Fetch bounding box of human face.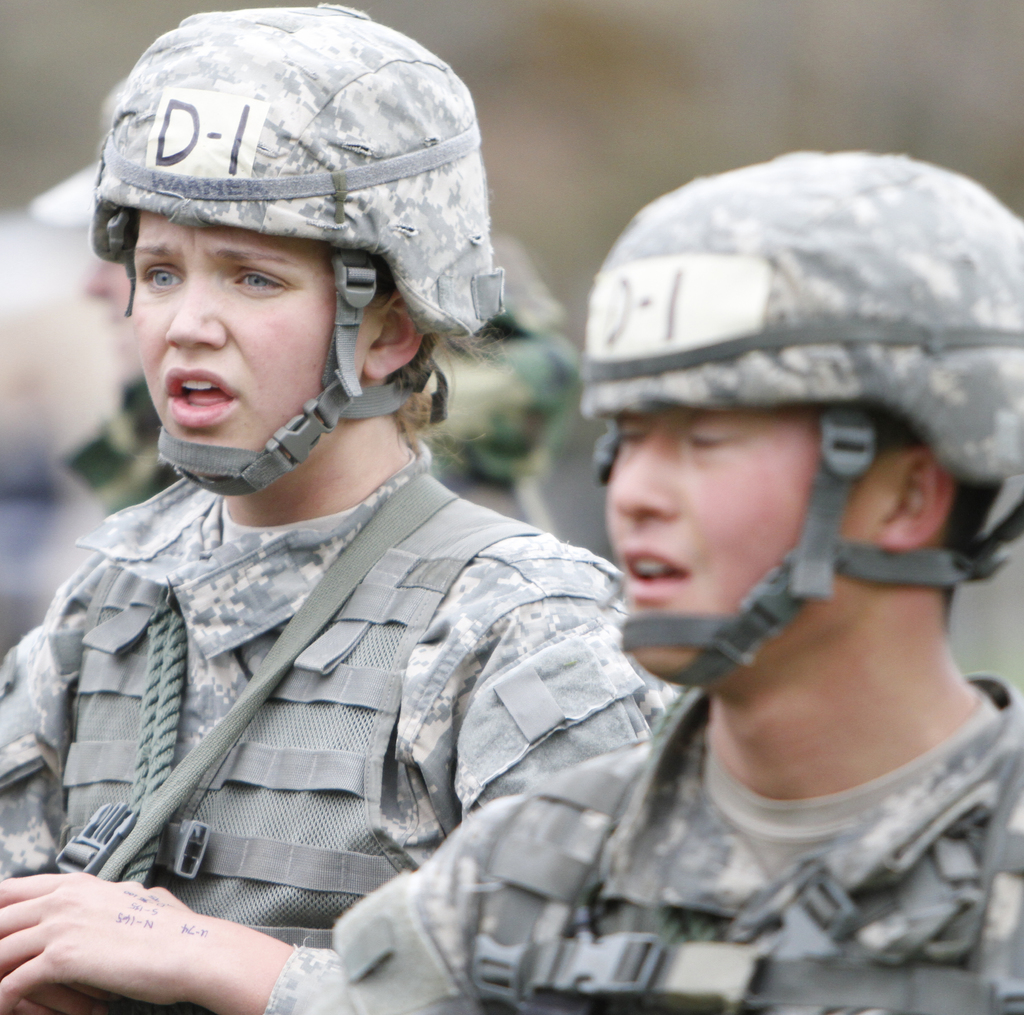
Bbox: 120, 211, 387, 469.
